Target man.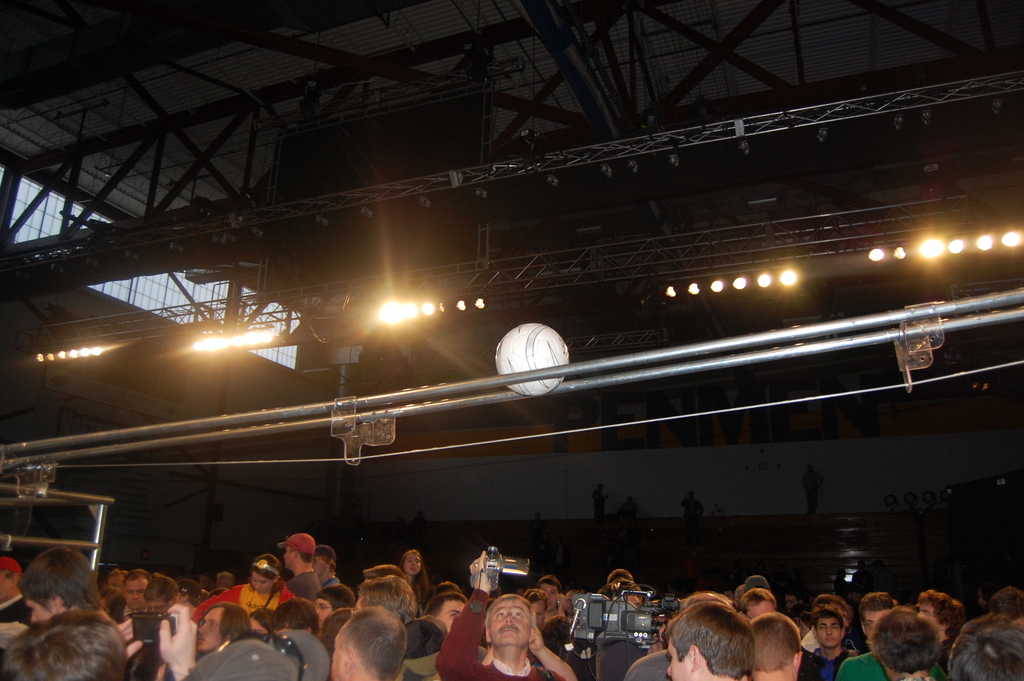
Target region: bbox=[119, 571, 148, 625].
